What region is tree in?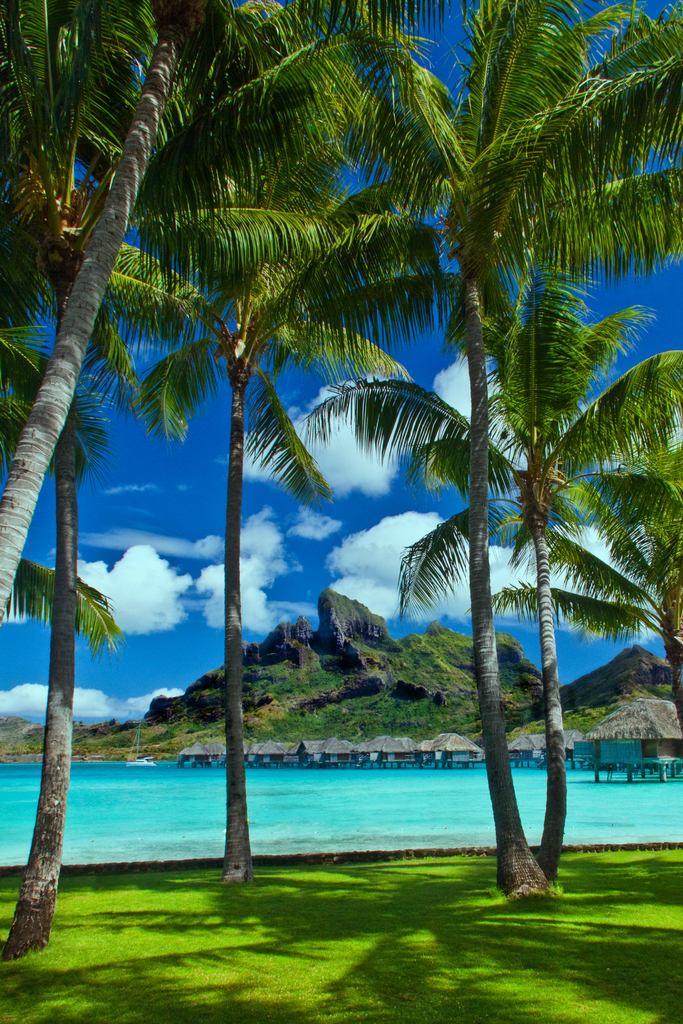
(left=460, top=424, right=682, bottom=719).
